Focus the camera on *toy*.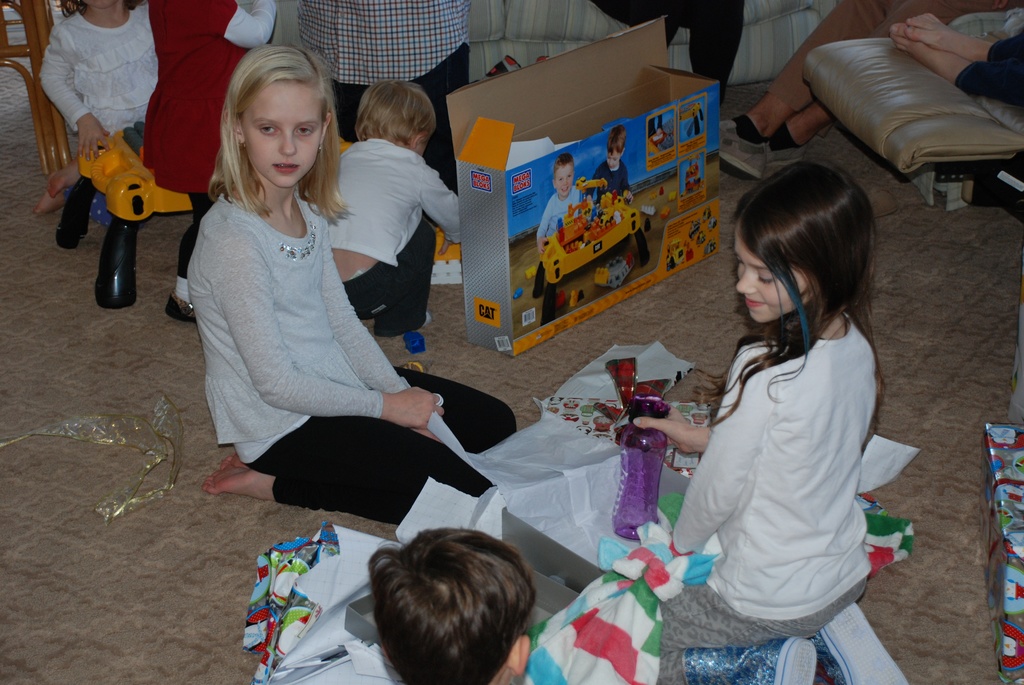
Focus region: bbox=[678, 102, 706, 135].
